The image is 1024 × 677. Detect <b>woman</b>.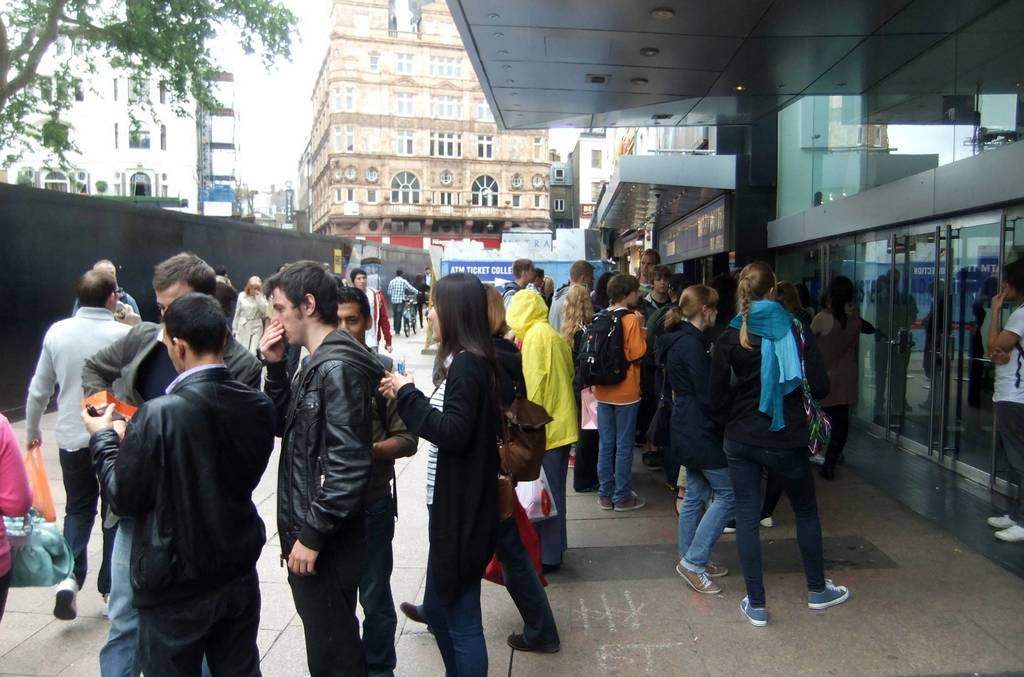
Detection: (536, 274, 555, 311).
